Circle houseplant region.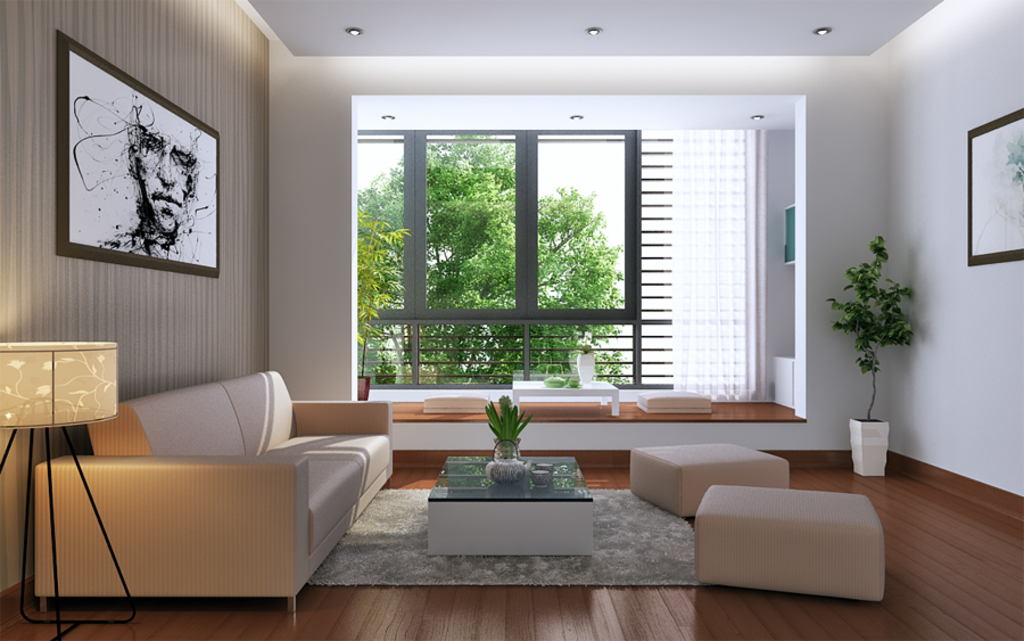
Region: bbox=(821, 232, 914, 477).
